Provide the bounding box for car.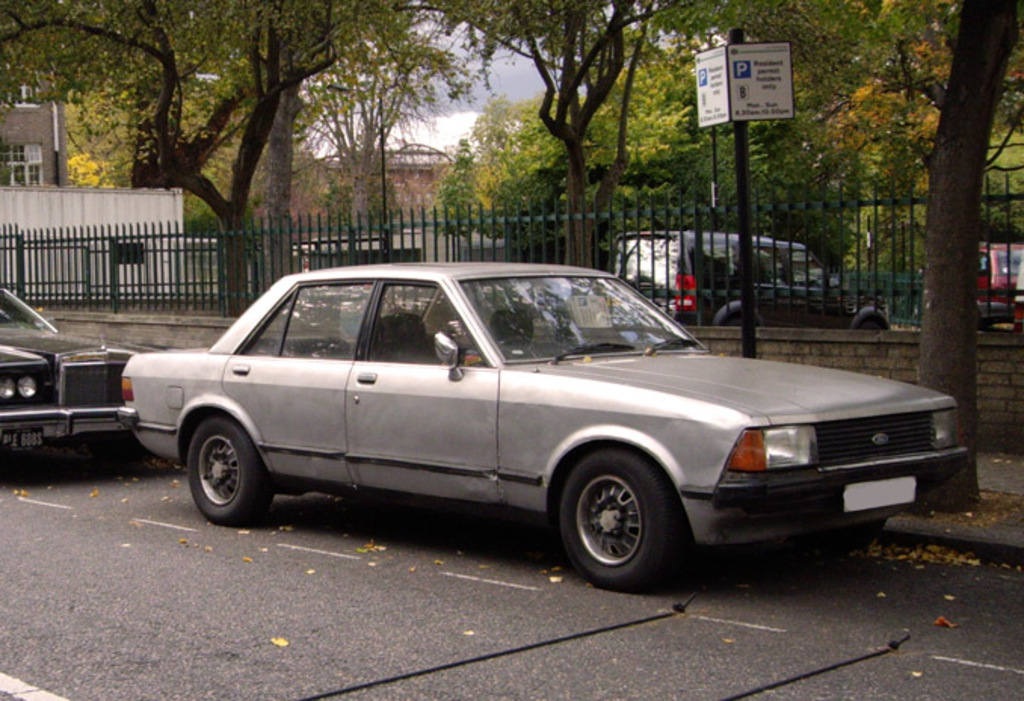
pyautogui.locateOnScreen(0, 287, 147, 453).
